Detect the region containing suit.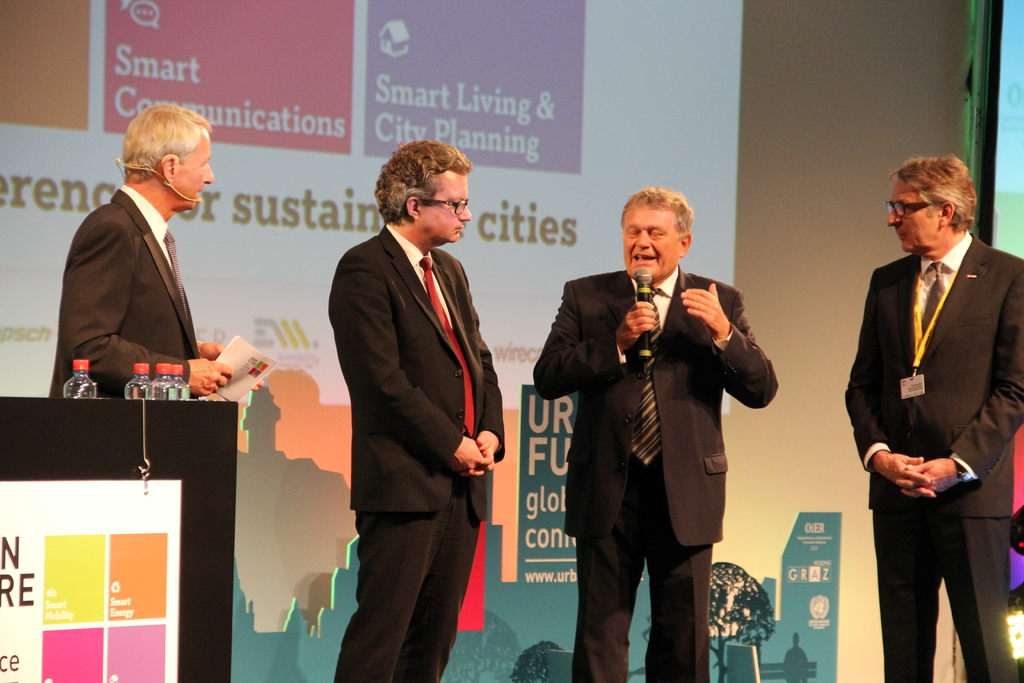
bbox=[530, 270, 781, 682].
